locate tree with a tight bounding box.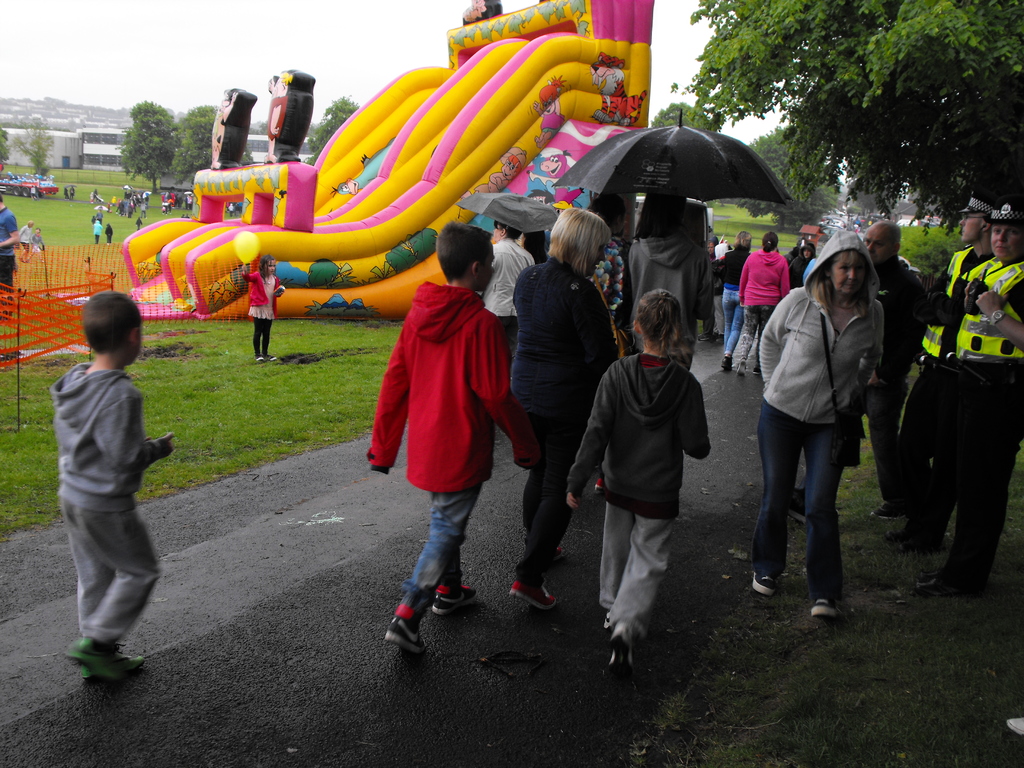
<bbox>0, 122, 11, 167</bbox>.
